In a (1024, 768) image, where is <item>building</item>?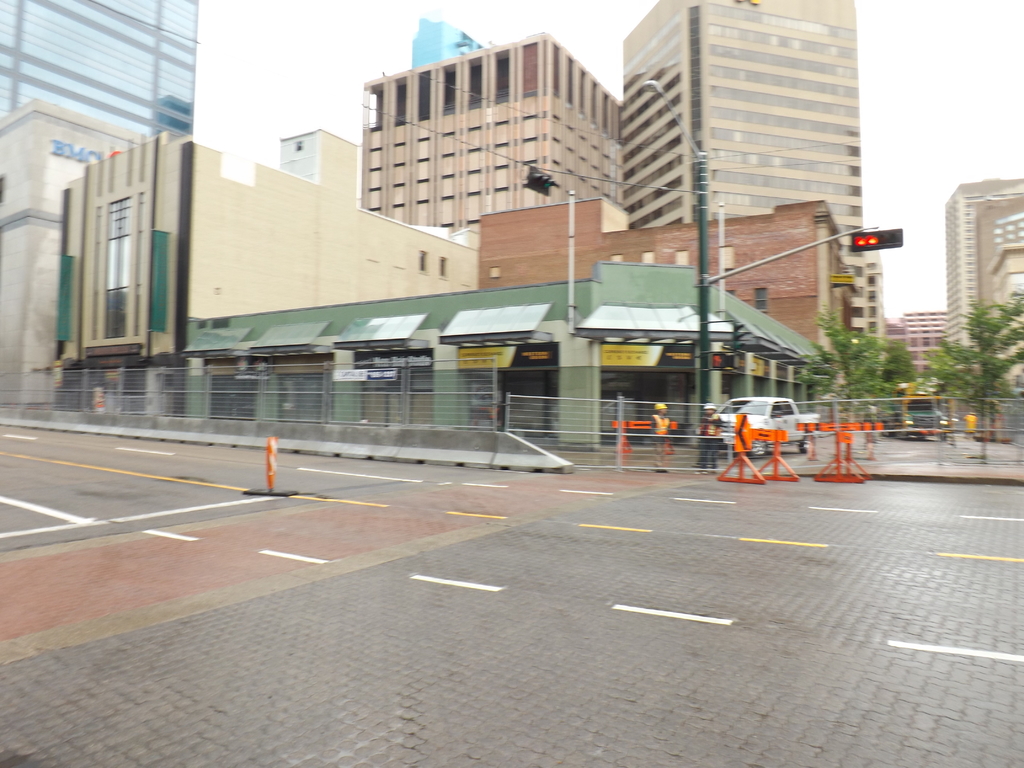
left=885, top=312, right=947, bottom=376.
